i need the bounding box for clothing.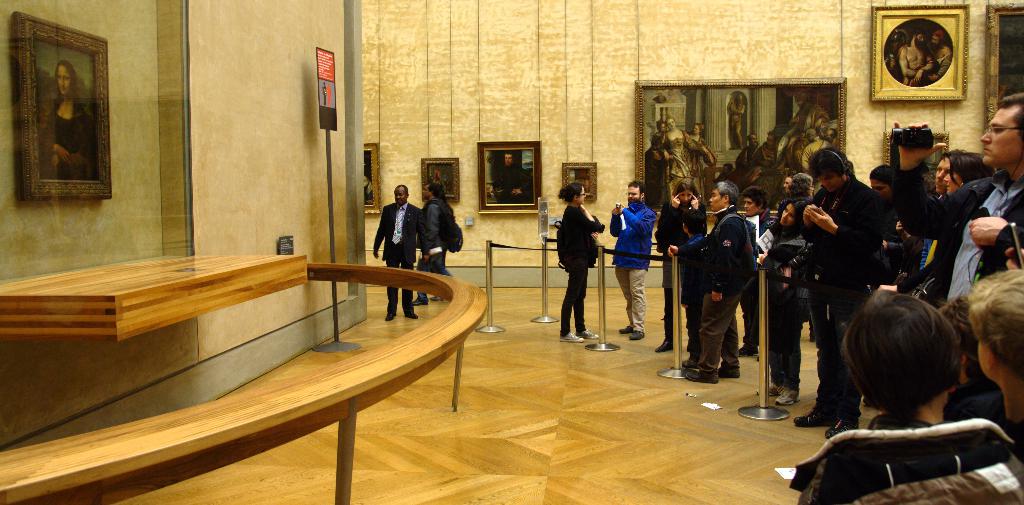
Here it is: x1=416 y1=194 x2=453 y2=285.
